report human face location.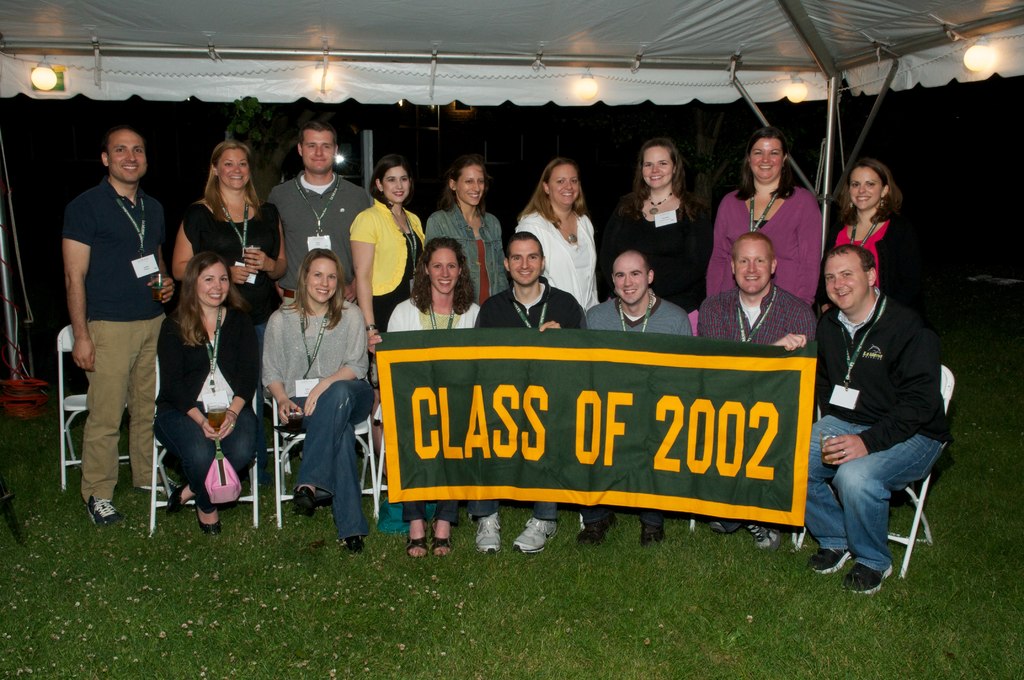
Report: x1=735 y1=255 x2=769 y2=287.
